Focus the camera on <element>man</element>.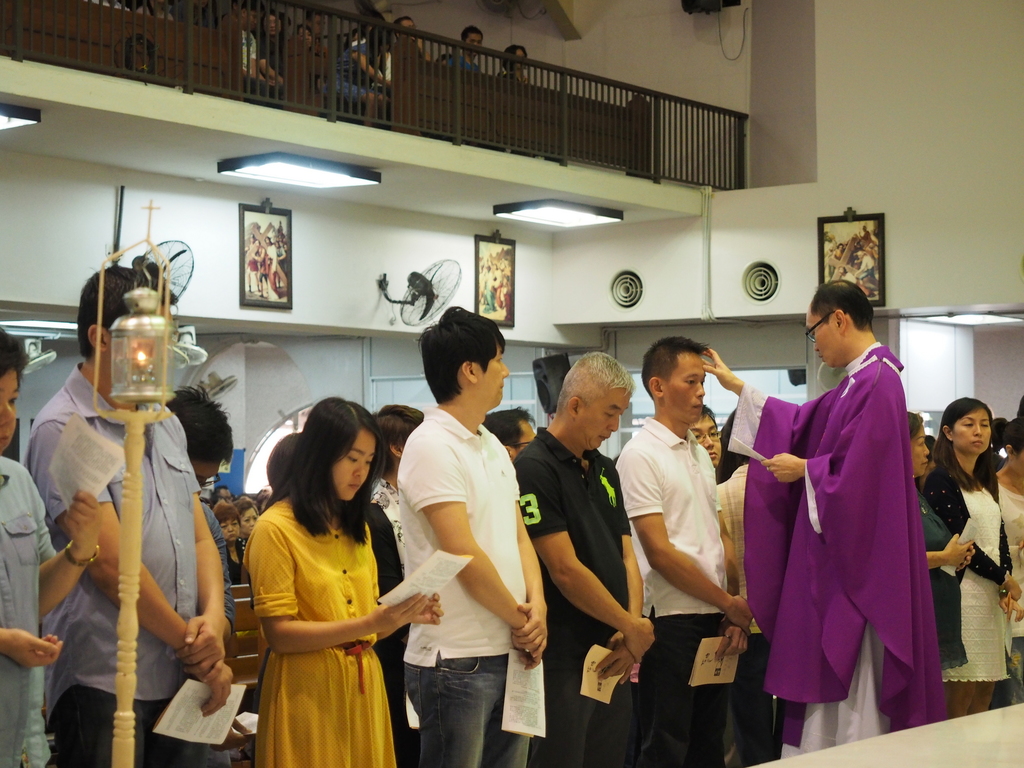
Focus region: (763,232,946,739).
